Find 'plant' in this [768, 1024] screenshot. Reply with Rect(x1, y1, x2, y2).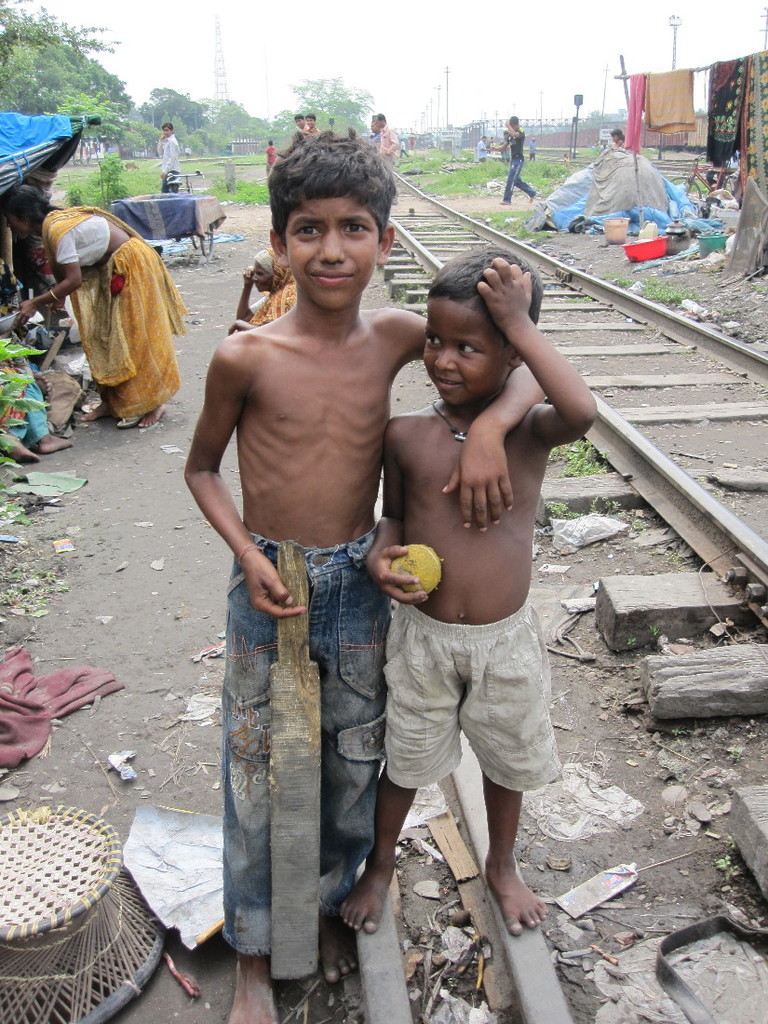
Rect(651, 624, 655, 645).
